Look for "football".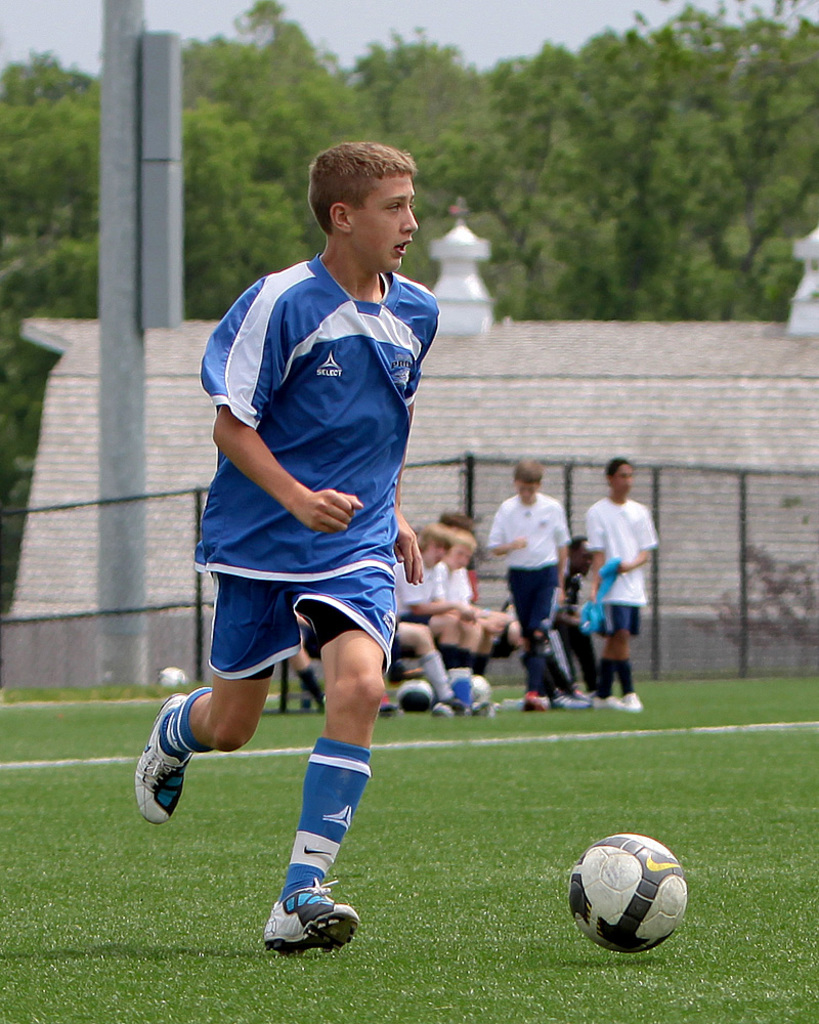
Found: x1=400 y1=675 x2=427 y2=714.
